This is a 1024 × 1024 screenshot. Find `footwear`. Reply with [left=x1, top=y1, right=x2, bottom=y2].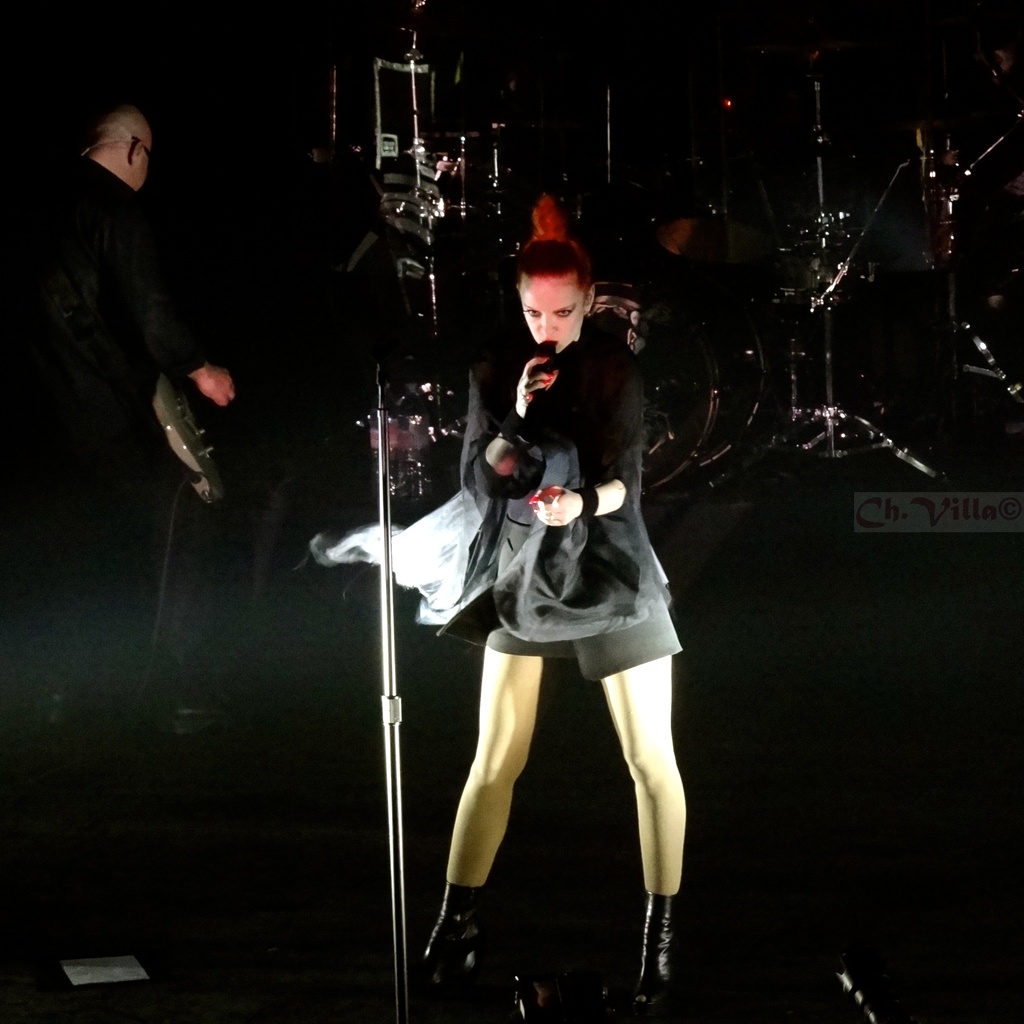
[left=617, top=884, right=689, bottom=1021].
